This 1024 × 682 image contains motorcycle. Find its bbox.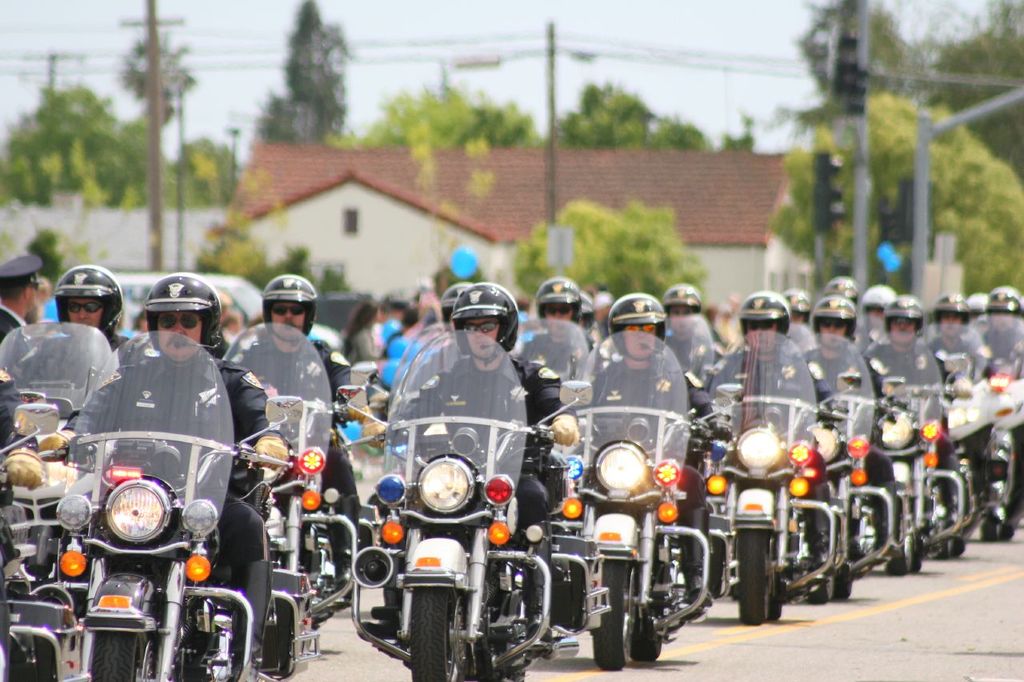
left=671, top=321, right=741, bottom=592.
